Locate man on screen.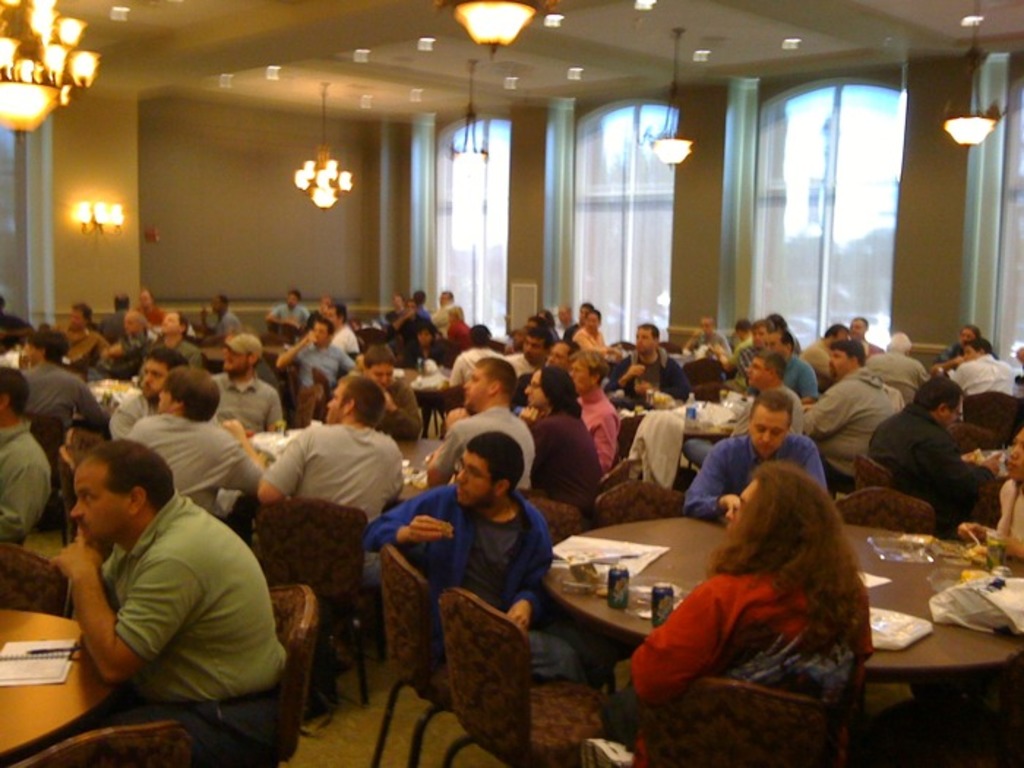
On screen at BBox(951, 334, 1023, 388).
